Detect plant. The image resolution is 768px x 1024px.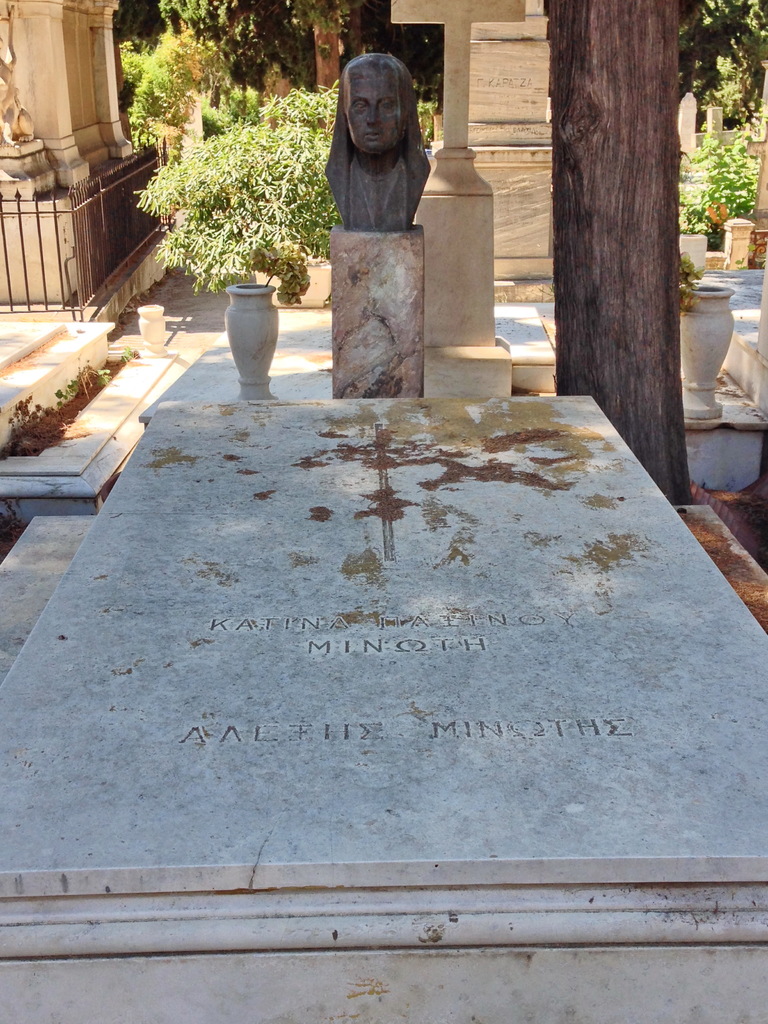
<region>682, 244, 717, 323</region>.
